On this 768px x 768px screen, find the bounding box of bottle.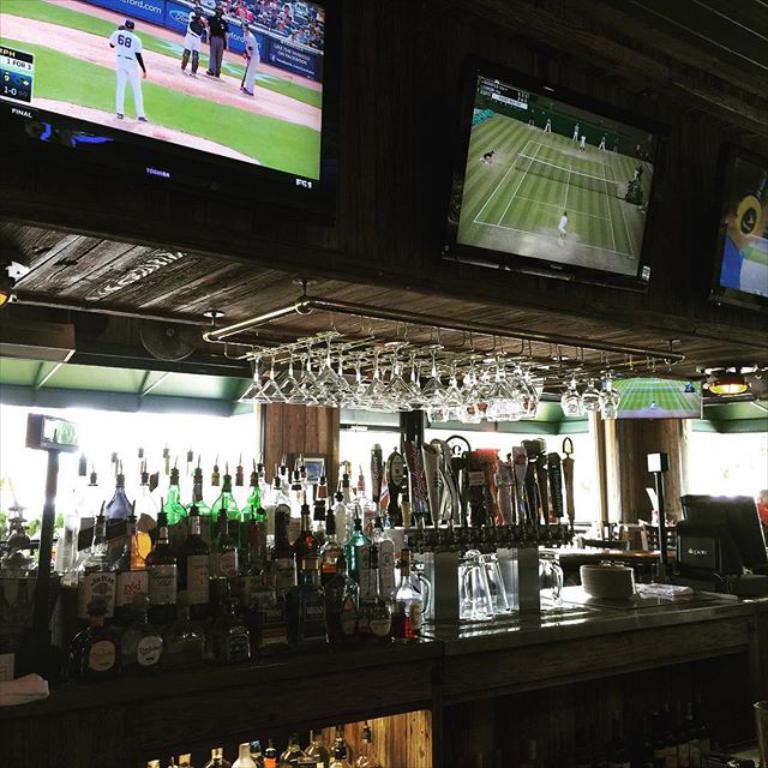
Bounding box: crop(184, 458, 211, 539).
